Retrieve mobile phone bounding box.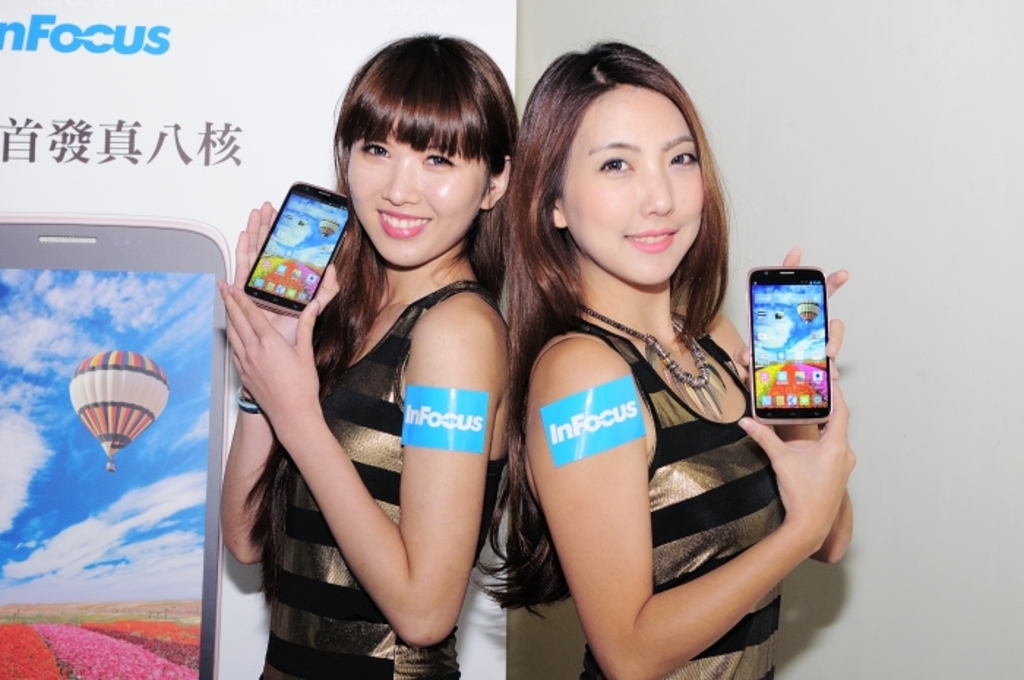
Bounding box: bbox=(0, 211, 227, 679).
